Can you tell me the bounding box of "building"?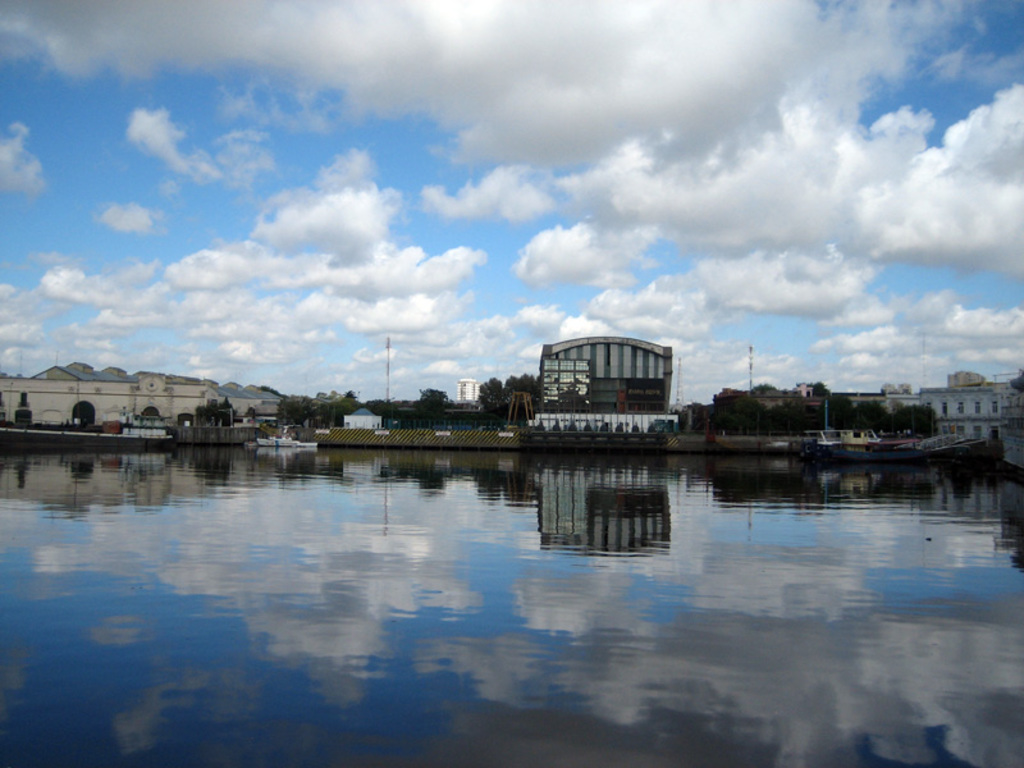
<box>539,334,676,412</box>.
